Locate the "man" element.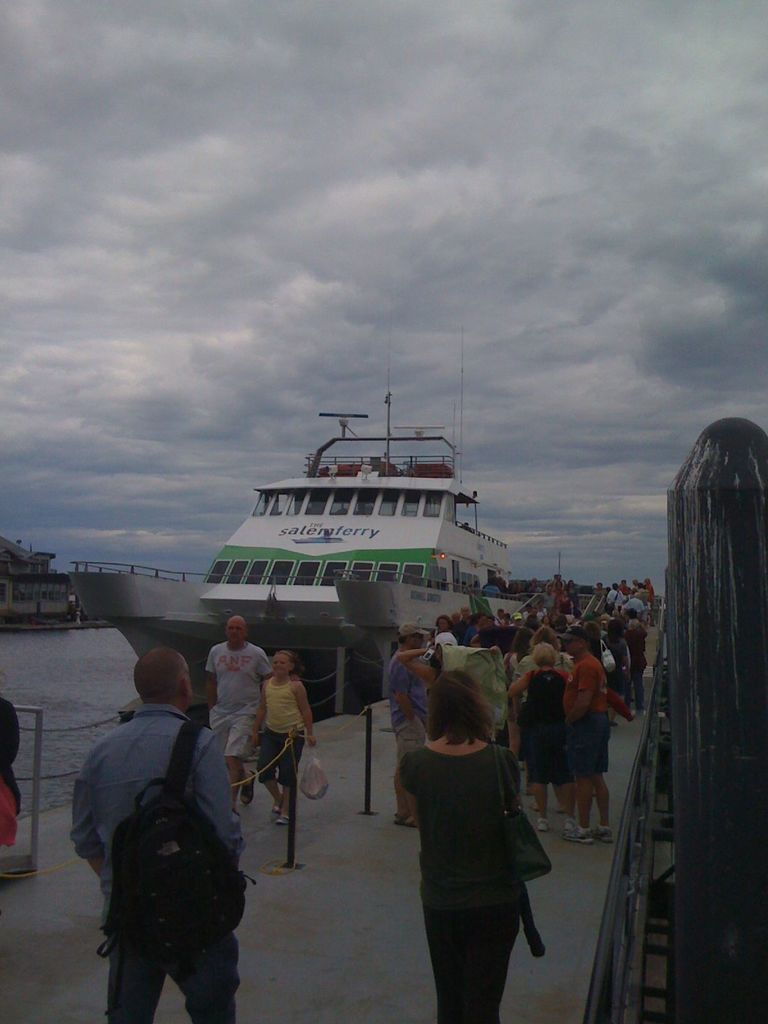
Element bbox: locate(450, 609, 462, 623).
